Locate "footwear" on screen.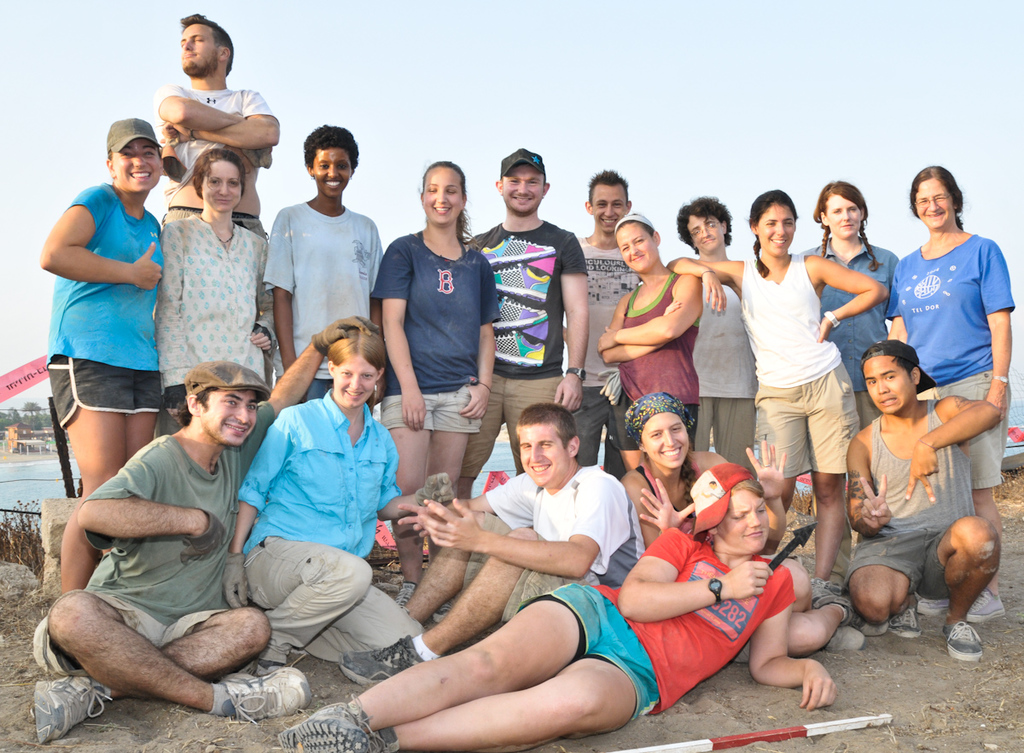
On screen at [339,635,430,687].
